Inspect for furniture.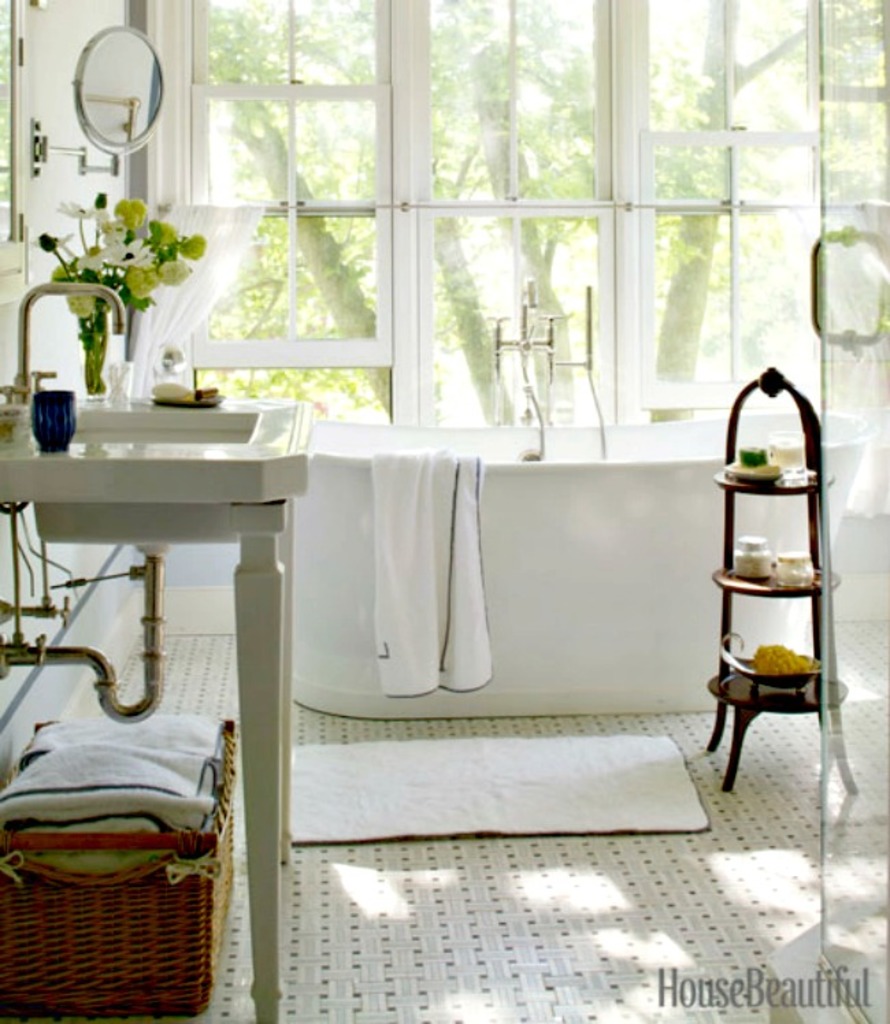
Inspection: box=[702, 367, 861, 793].
